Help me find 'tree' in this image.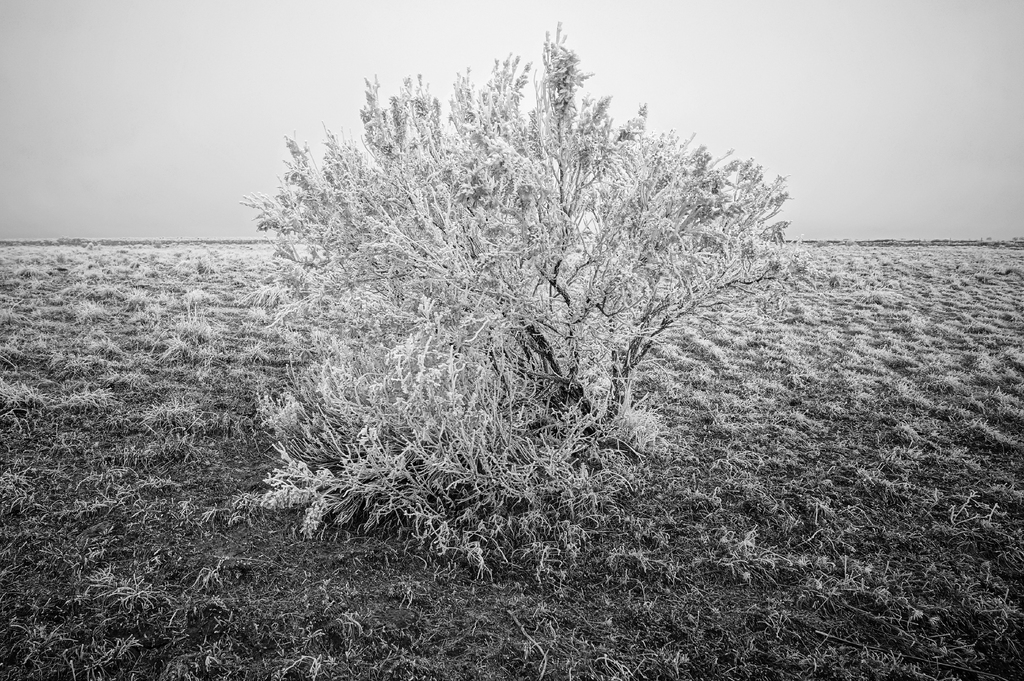
Found it: {"x1": 251, "y1": 49, "x2": 792, "y2": 531}.
